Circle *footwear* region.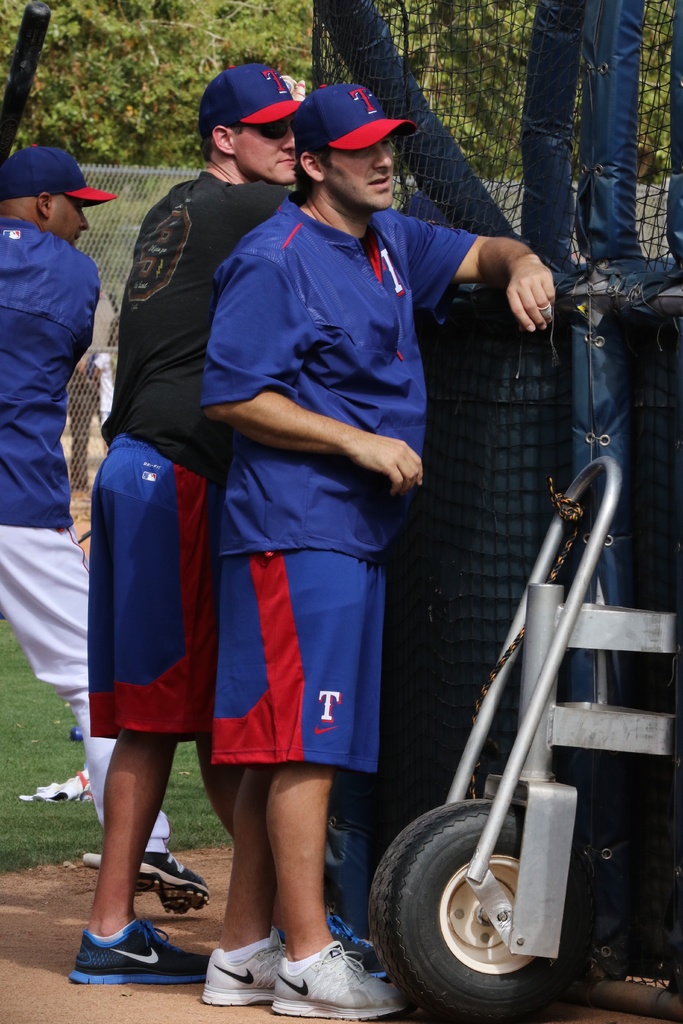
Region: <region>130, 846, 213, 916</region>.
